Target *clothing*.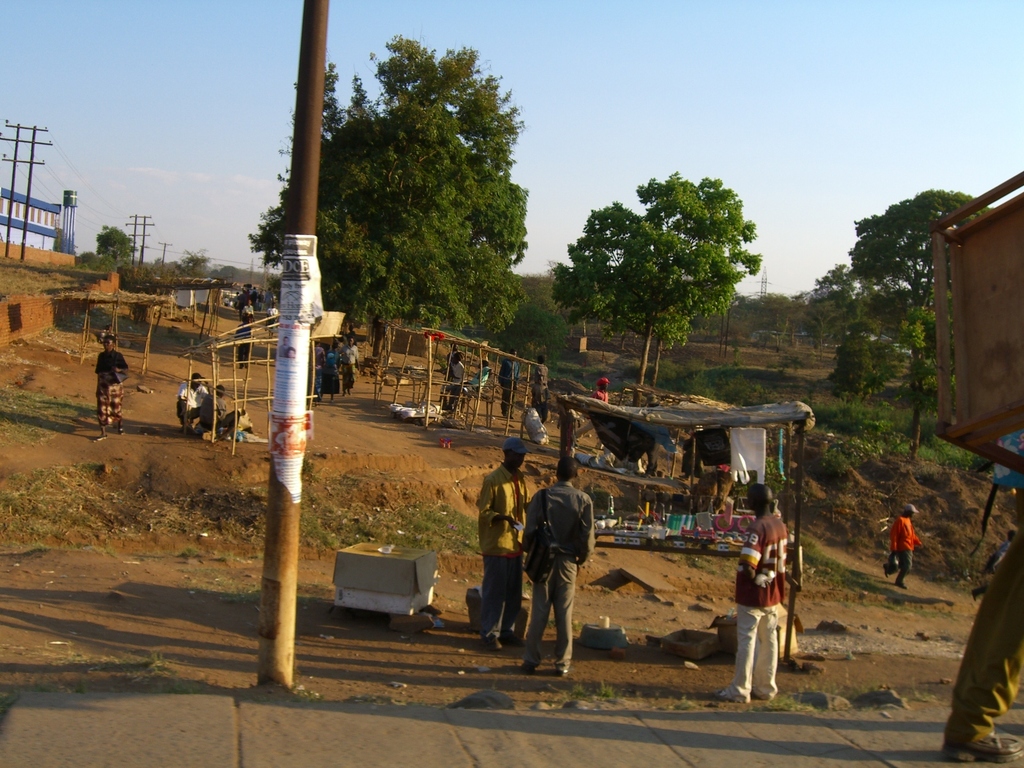
Target region: 890 514 922 584.
